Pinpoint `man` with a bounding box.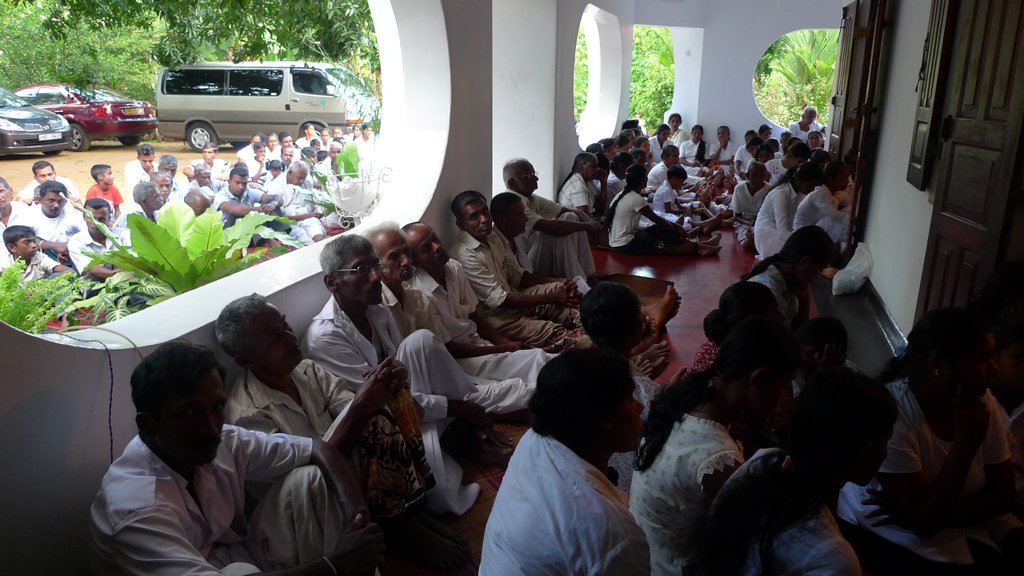
314, 231, 484, 509.
